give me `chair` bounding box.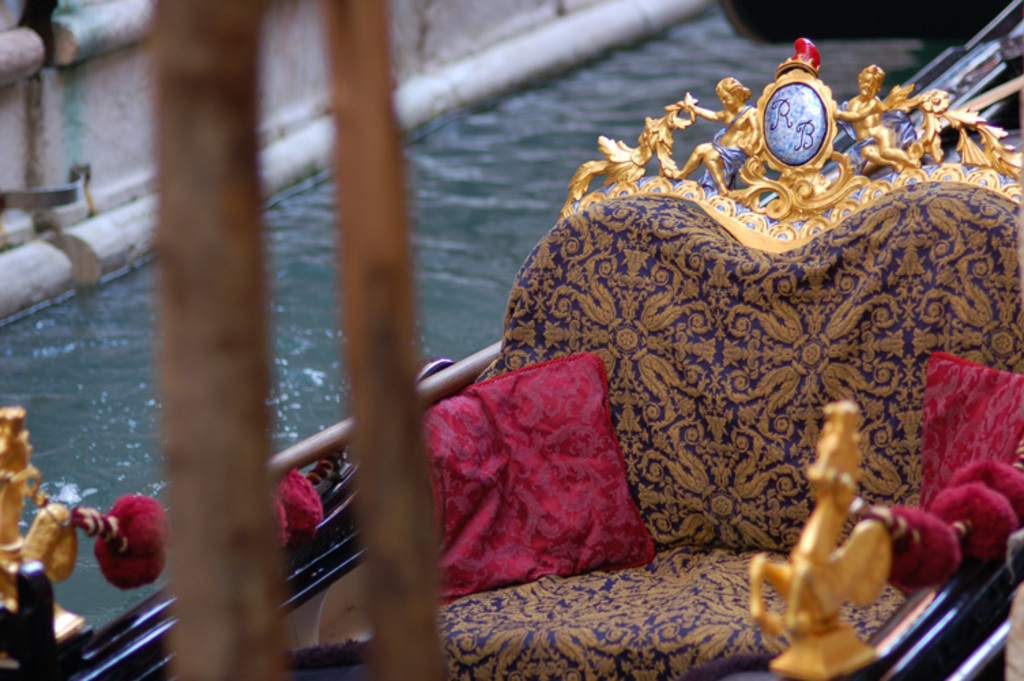
319, 37, 1023, 680.
